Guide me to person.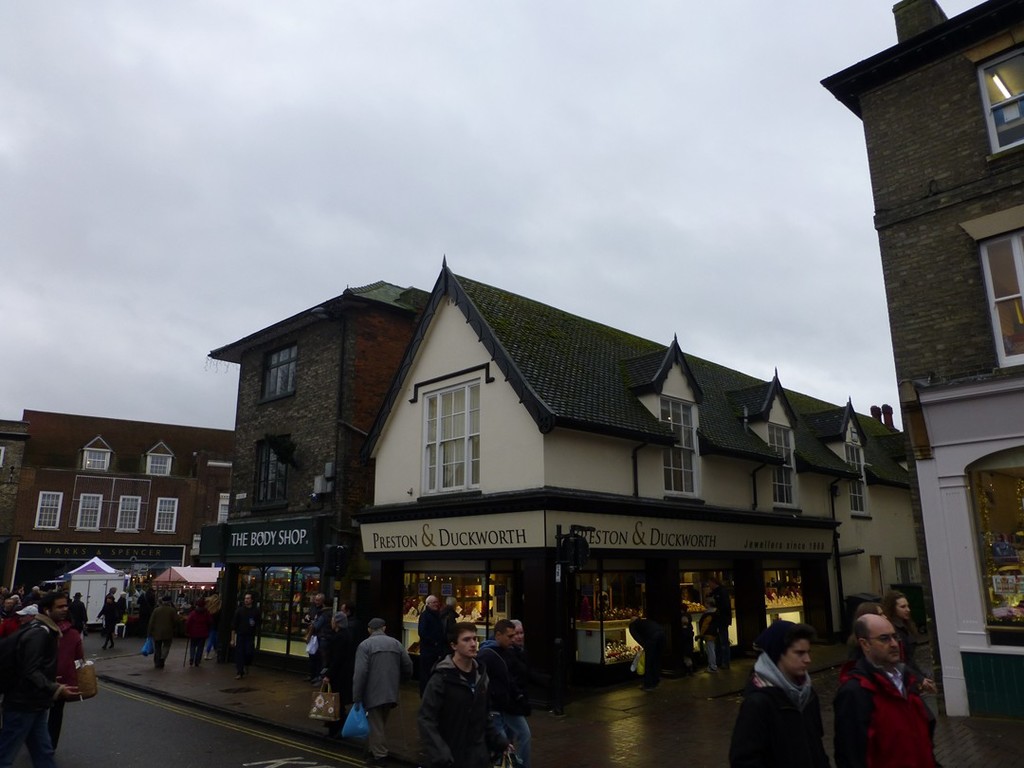
Guidance: rect(481, 610, 534, 761).
